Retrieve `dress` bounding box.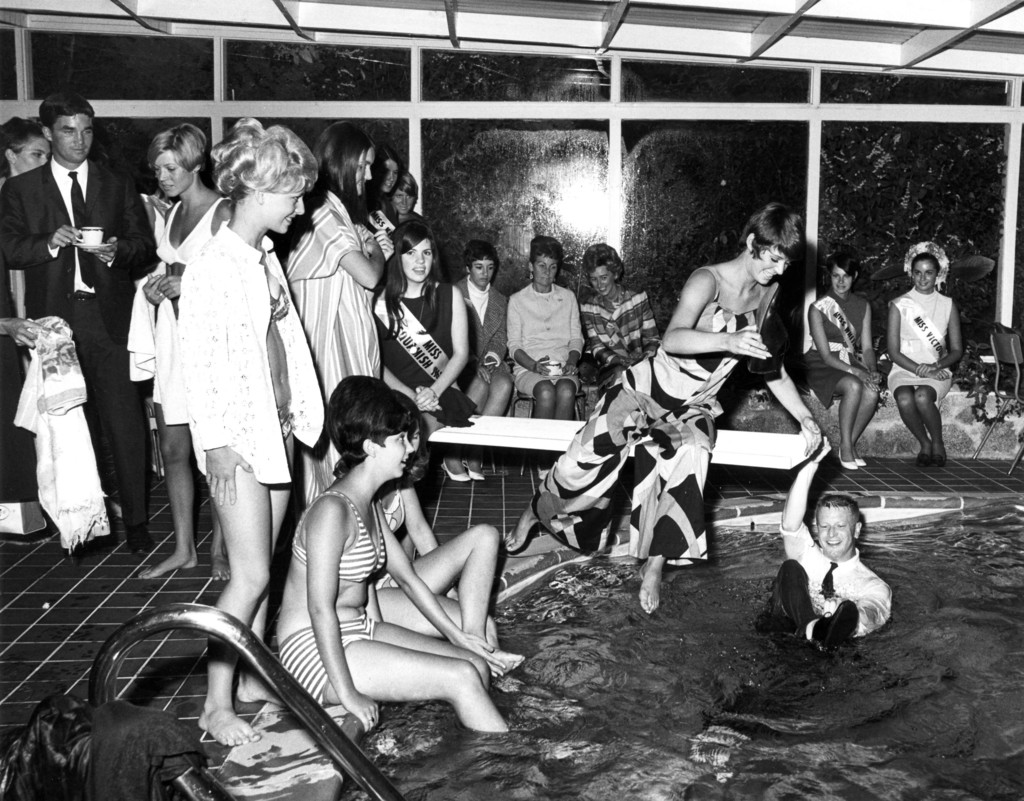
Bounding box: [x1=804, y1=293, x2=867, y2=409].
